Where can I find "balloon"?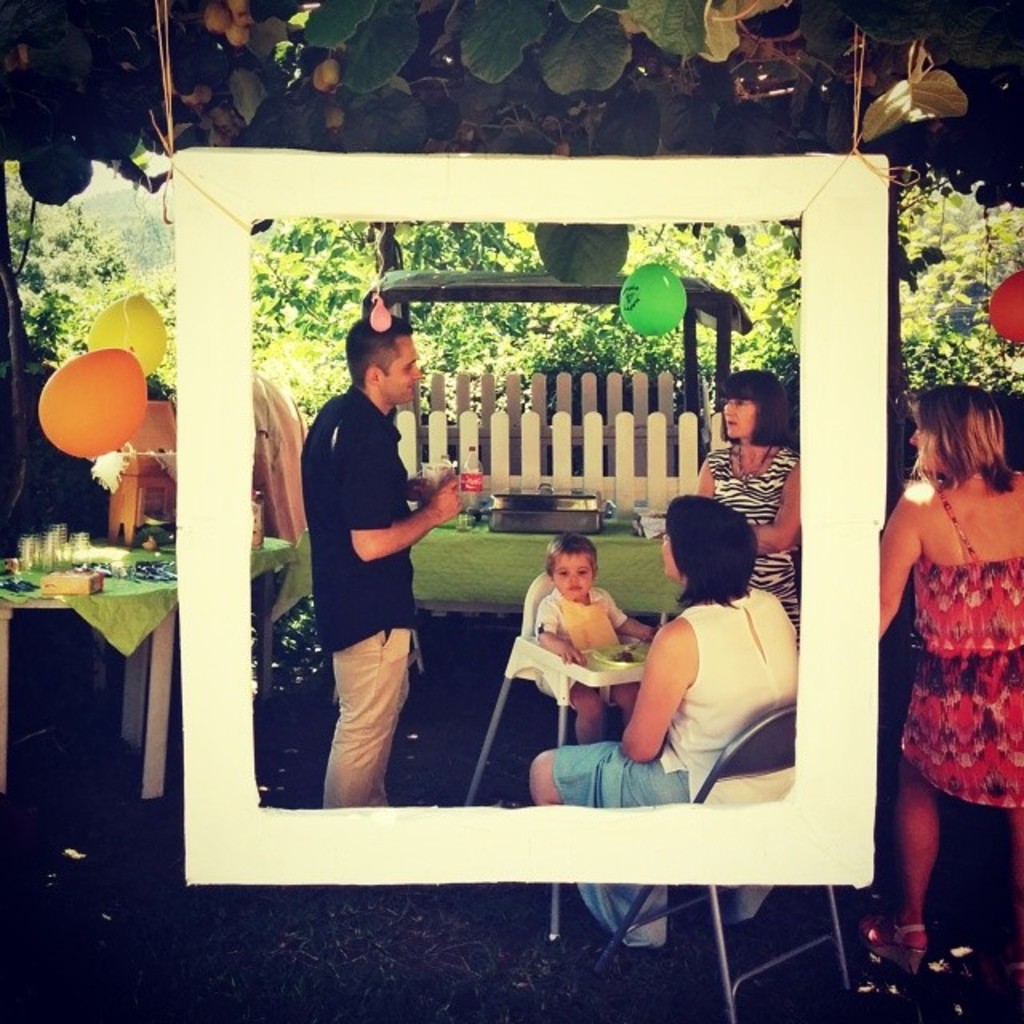
You can find it at (x1=614, y1=259, x2=685, y2=334).
